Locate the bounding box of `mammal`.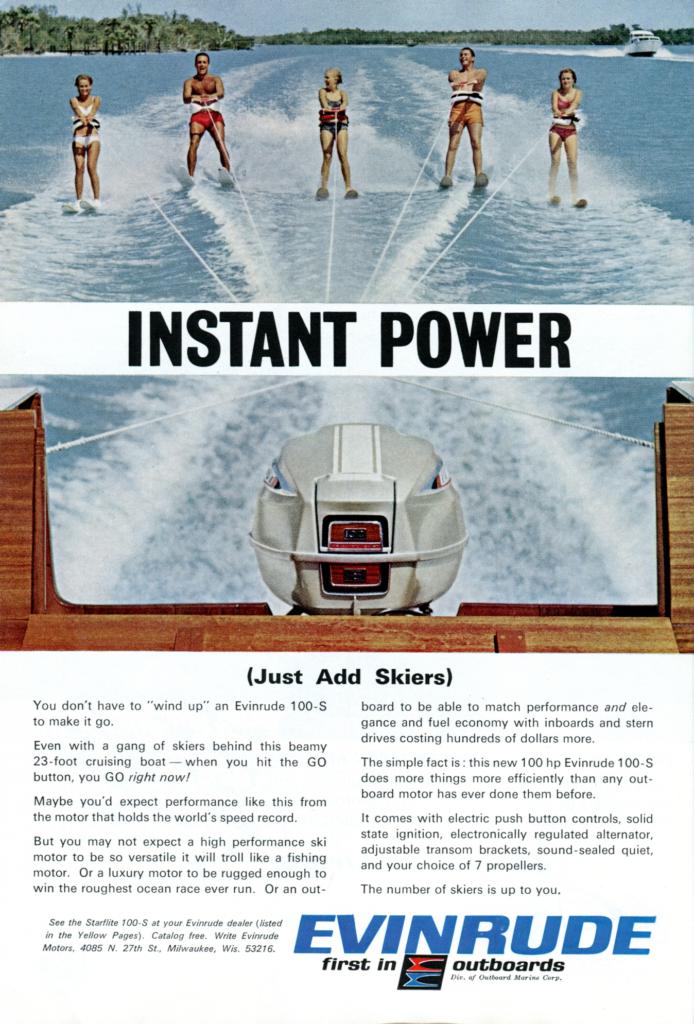
Bounding box: <box>68,73,101,204</box>.
